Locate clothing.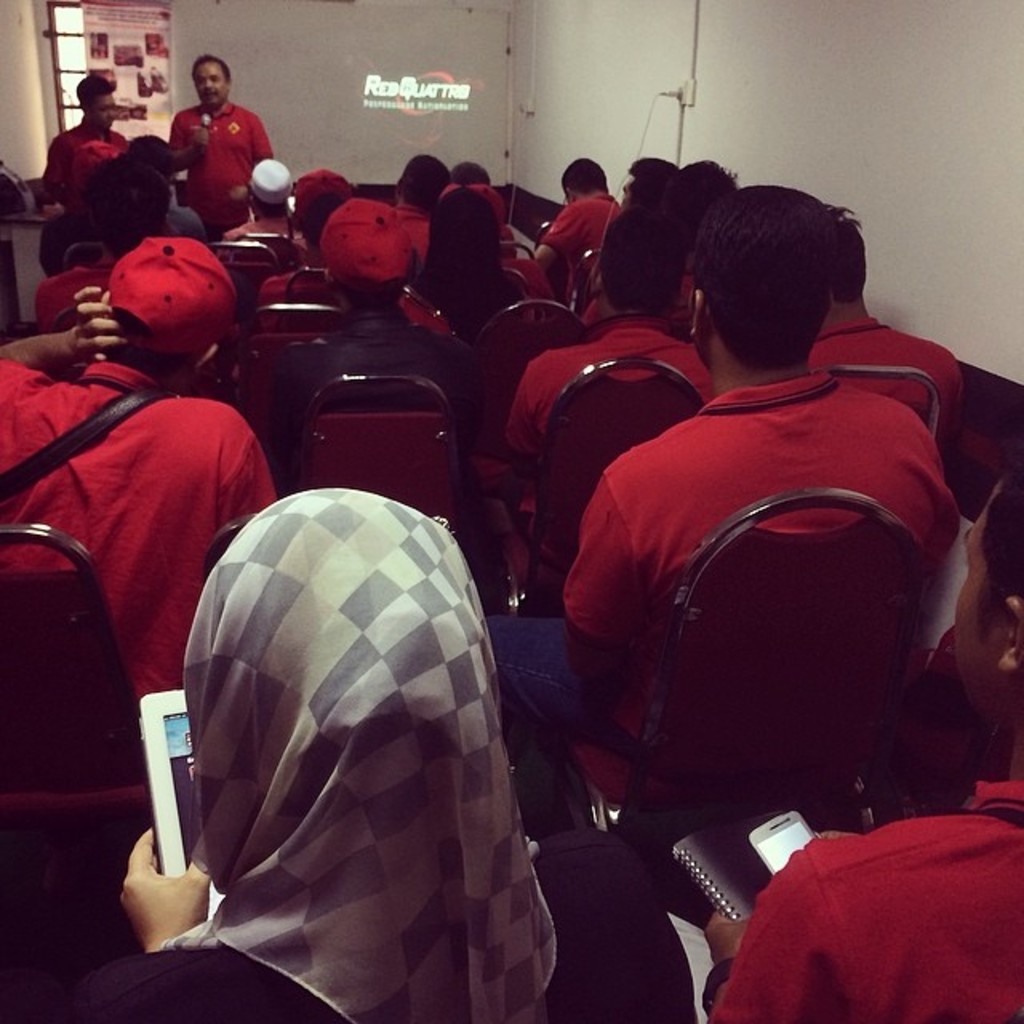
Bounding box: (left=40, top=114, right=125, bottom=208).
